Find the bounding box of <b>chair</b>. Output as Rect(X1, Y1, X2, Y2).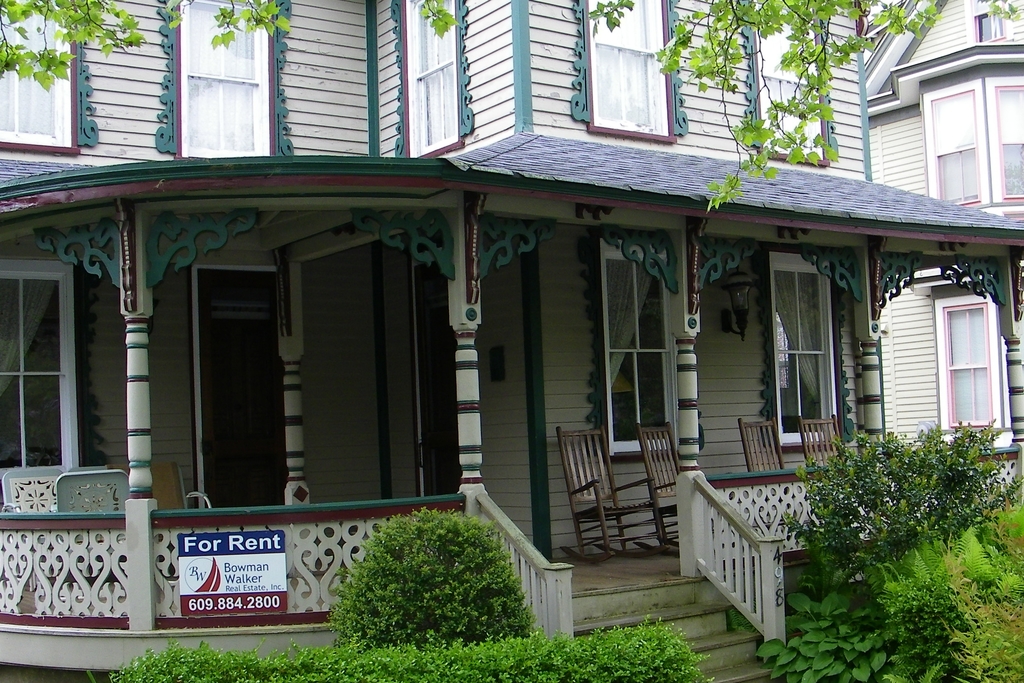
Rect(796, 414, 844, 468).
